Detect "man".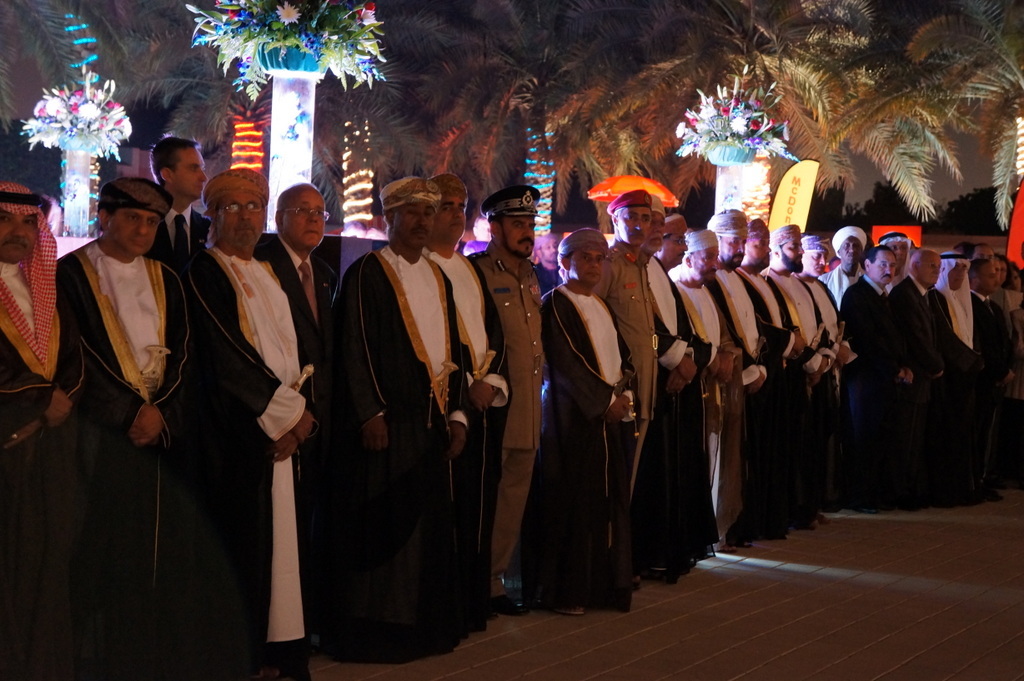
Detected at crop(872, 231, 918, 291).
